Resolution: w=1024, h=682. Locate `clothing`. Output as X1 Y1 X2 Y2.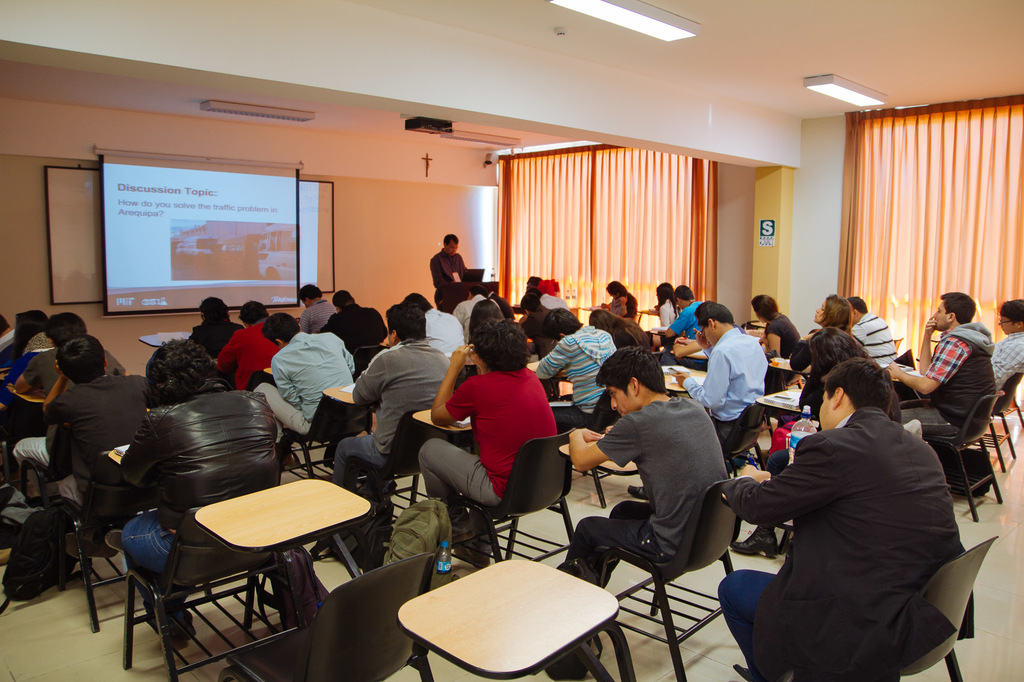
762 316 799 360.
